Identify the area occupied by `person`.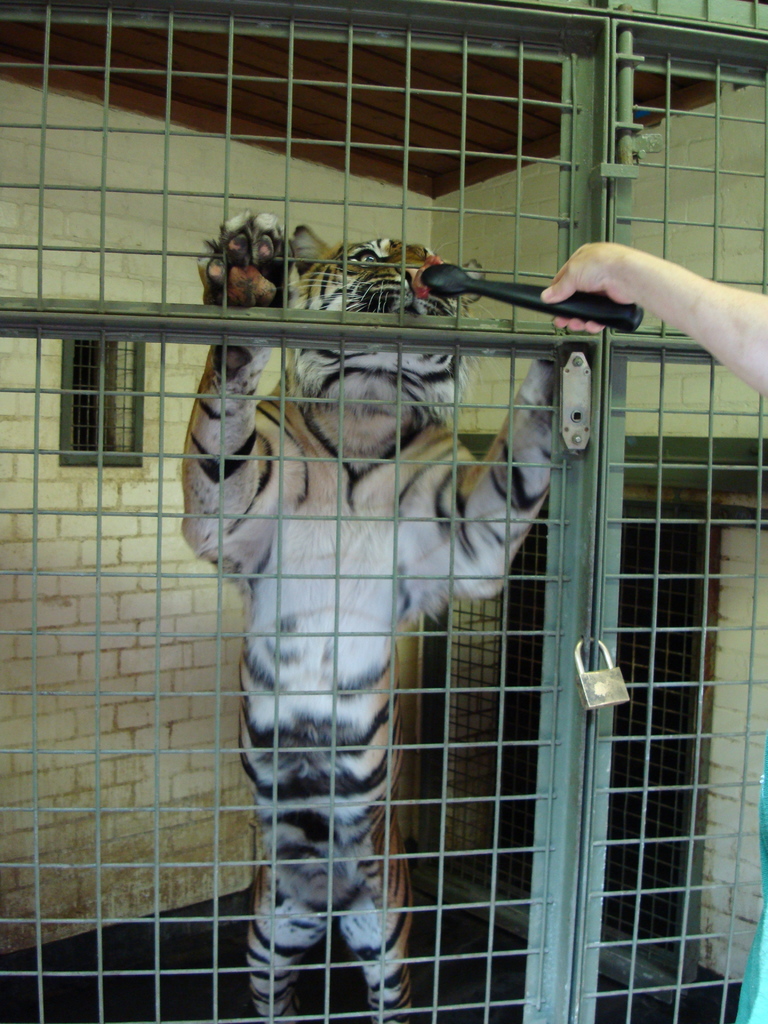
Area: box=[536, 239, 767, 1023].
